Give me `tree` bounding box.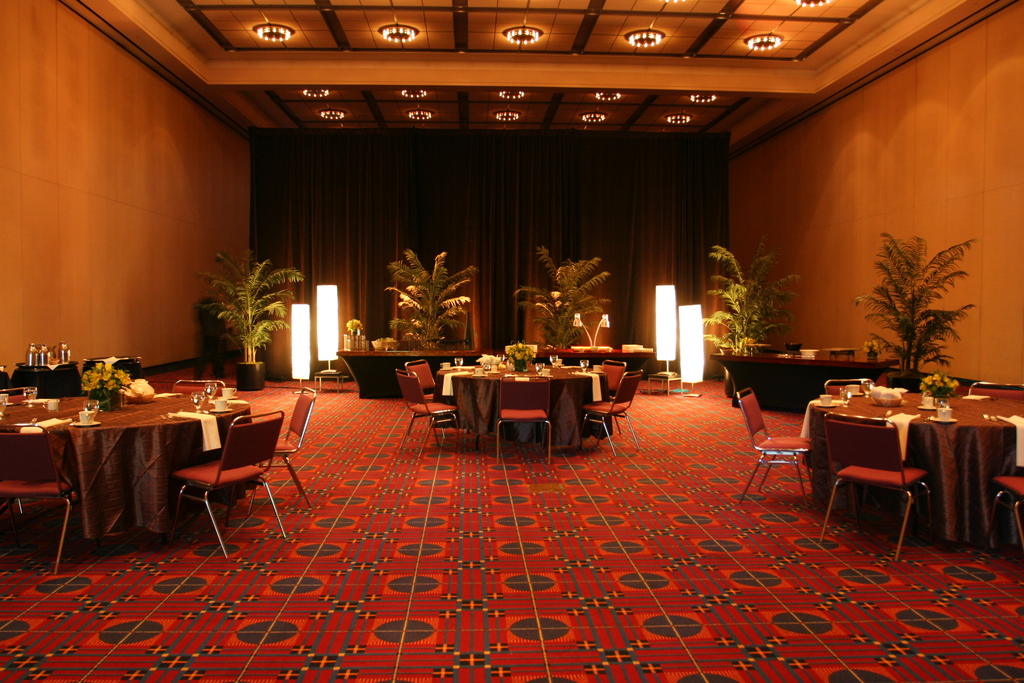
<box>514,252,593,352</box>.
